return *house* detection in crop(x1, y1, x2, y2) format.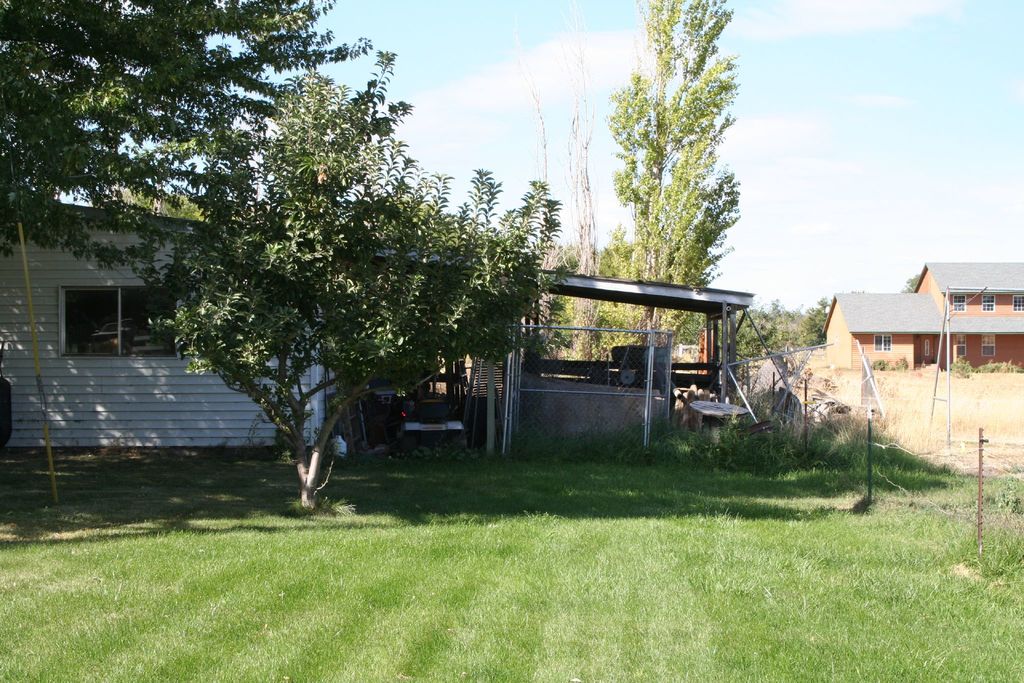
crop(0, 201, 757, 462).
